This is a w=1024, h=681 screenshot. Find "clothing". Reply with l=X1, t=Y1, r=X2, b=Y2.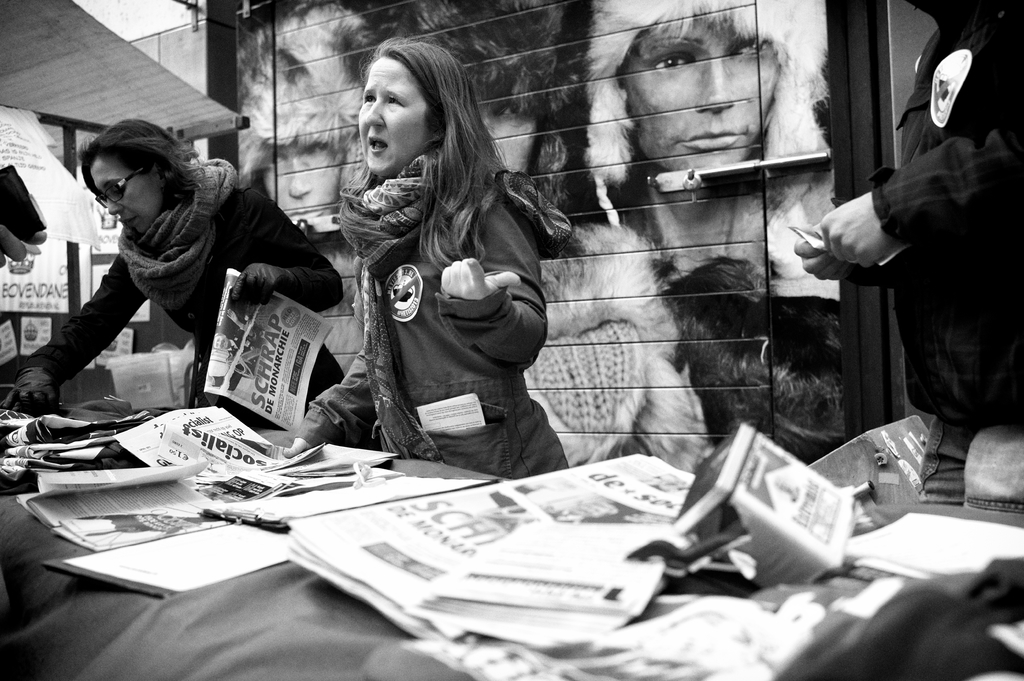
l=308, t=119, r=558, b=447.
